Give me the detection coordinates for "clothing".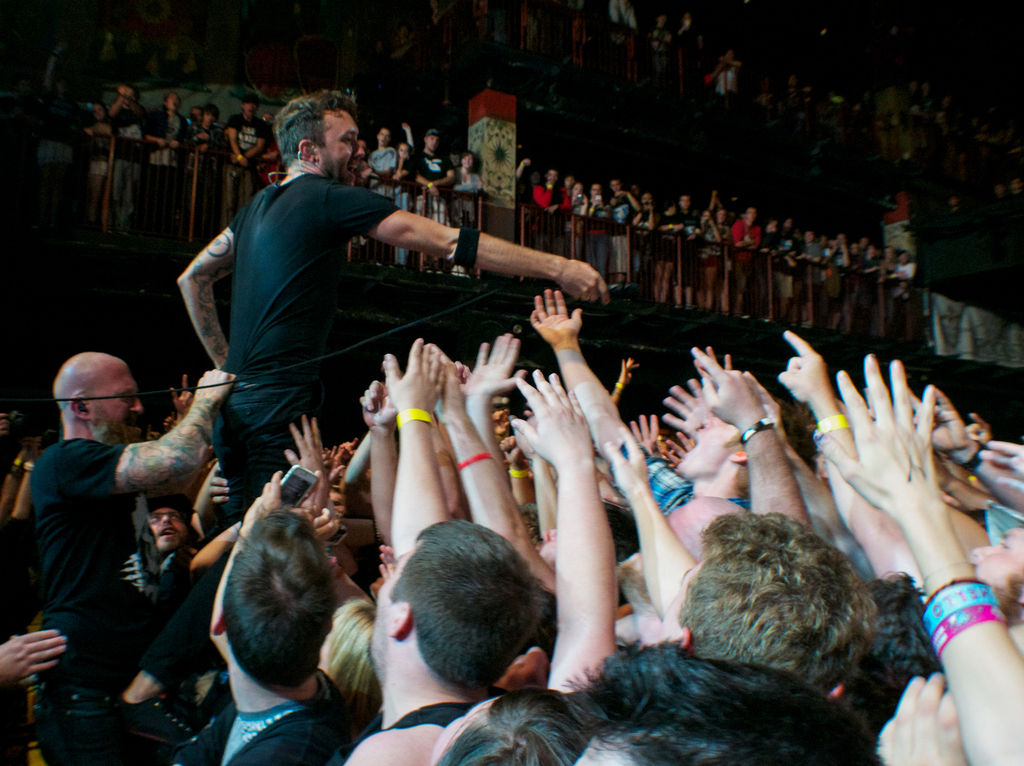
detection(654, 206, 695, 268).
